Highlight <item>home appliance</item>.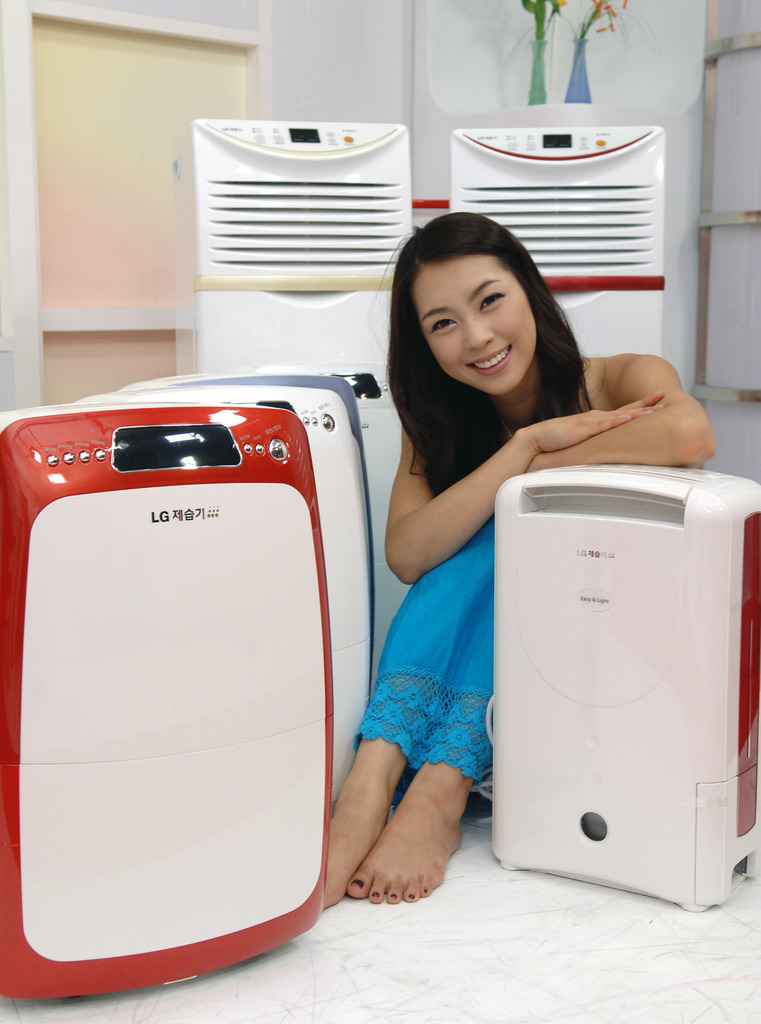
Highlighted region: box=[0, 400, 335, 1002].
